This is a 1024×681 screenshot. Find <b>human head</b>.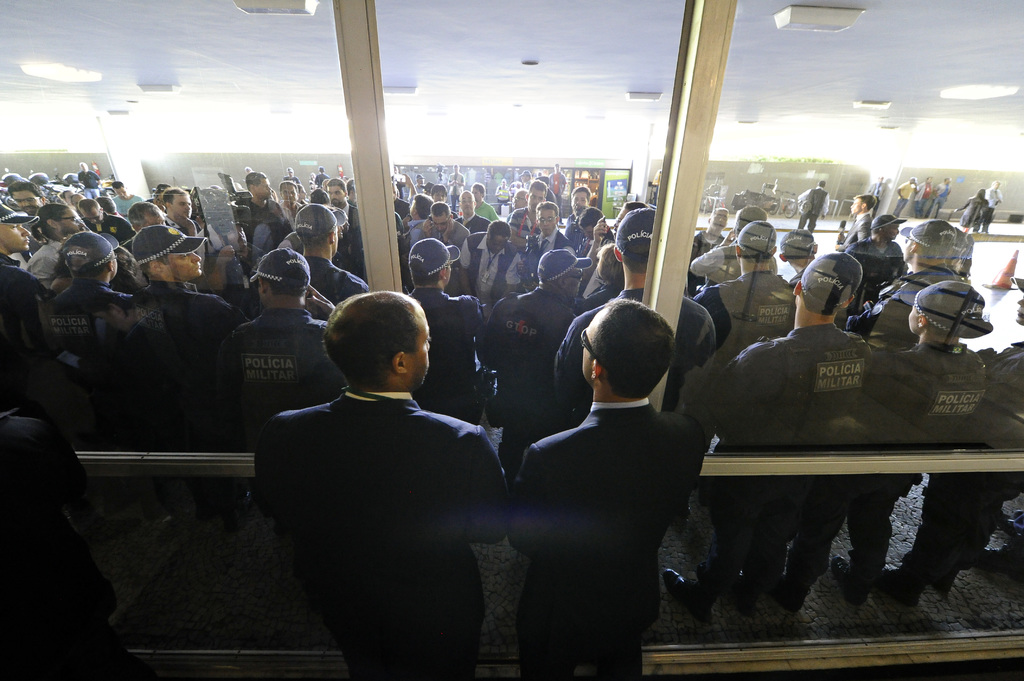
Bounding box: [614, 204, 657, 276].
